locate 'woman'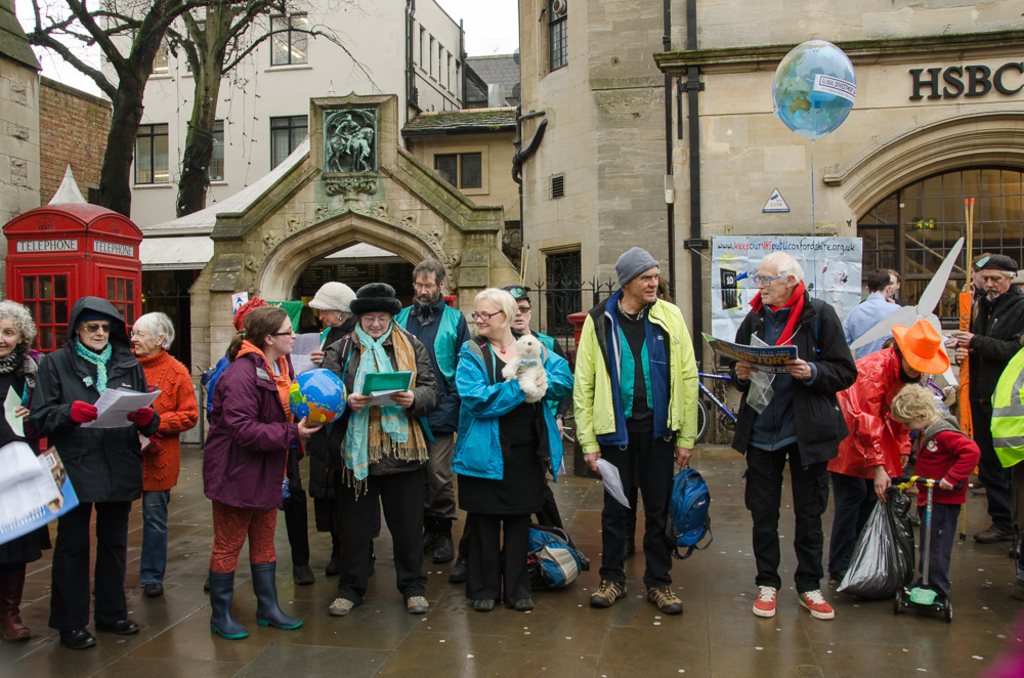
<bbox>834, 323, 950, 589</bbox>
